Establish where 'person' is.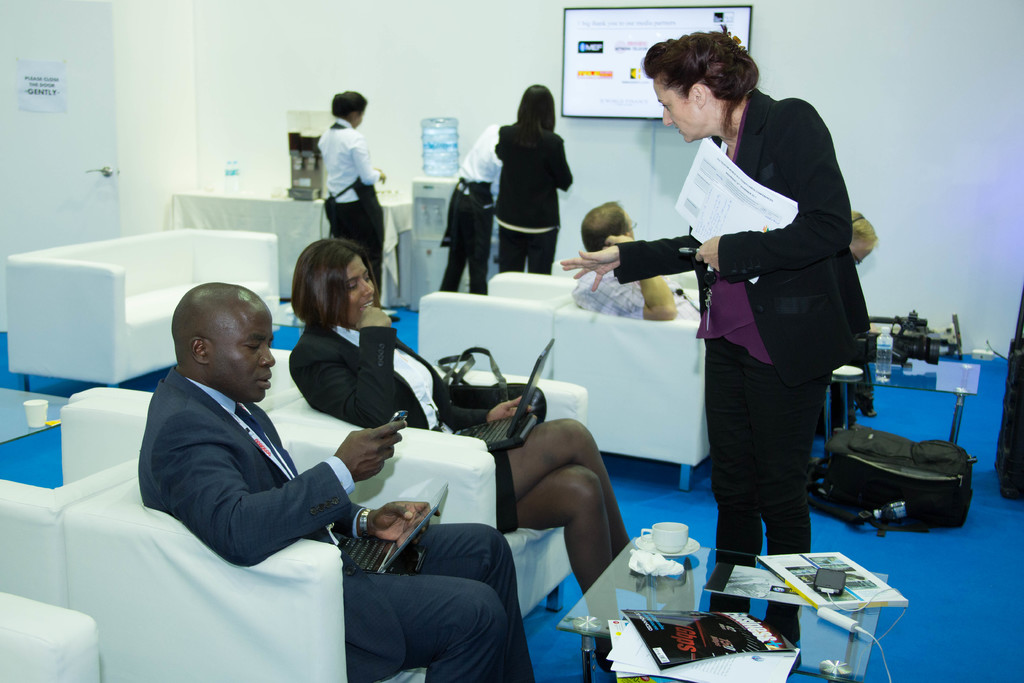
Established at left=562, top=28, right=878, bottom=646.
